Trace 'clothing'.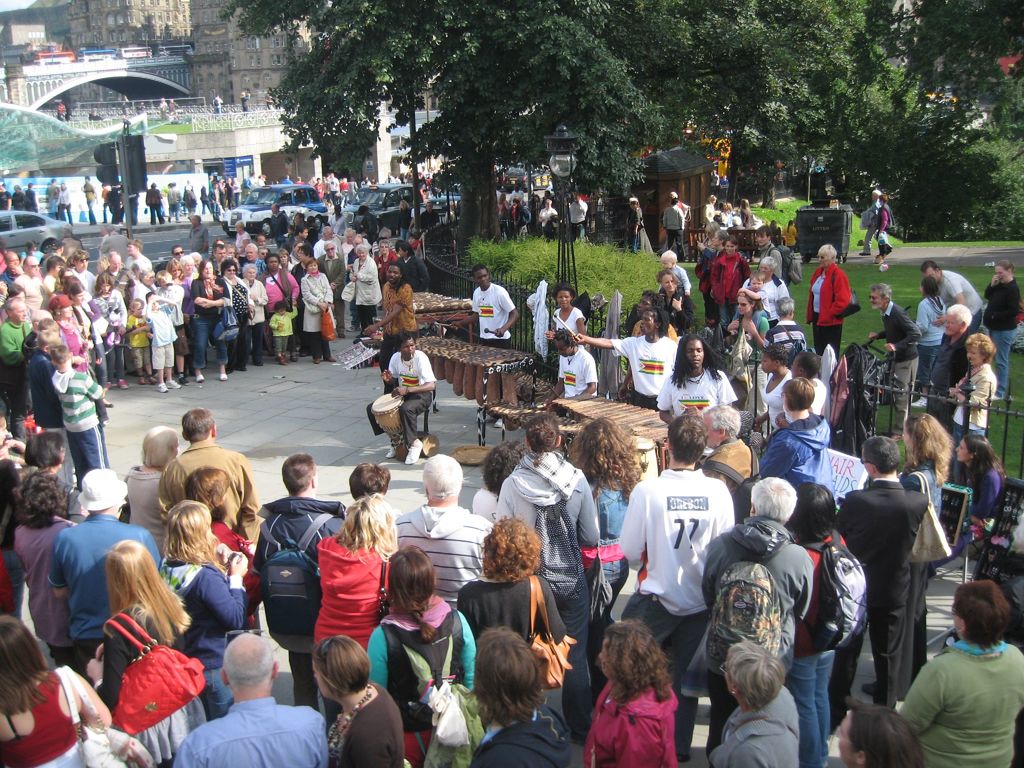
Traced to 0/266/17/289.
